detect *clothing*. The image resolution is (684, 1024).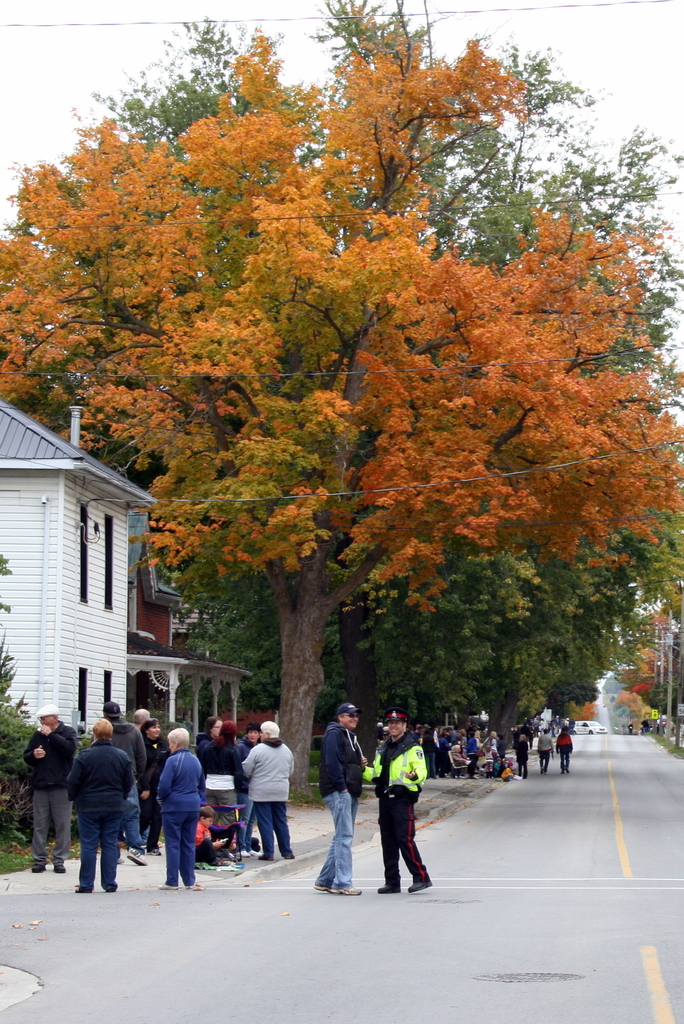
Rect(469, 736, 480, 776).
